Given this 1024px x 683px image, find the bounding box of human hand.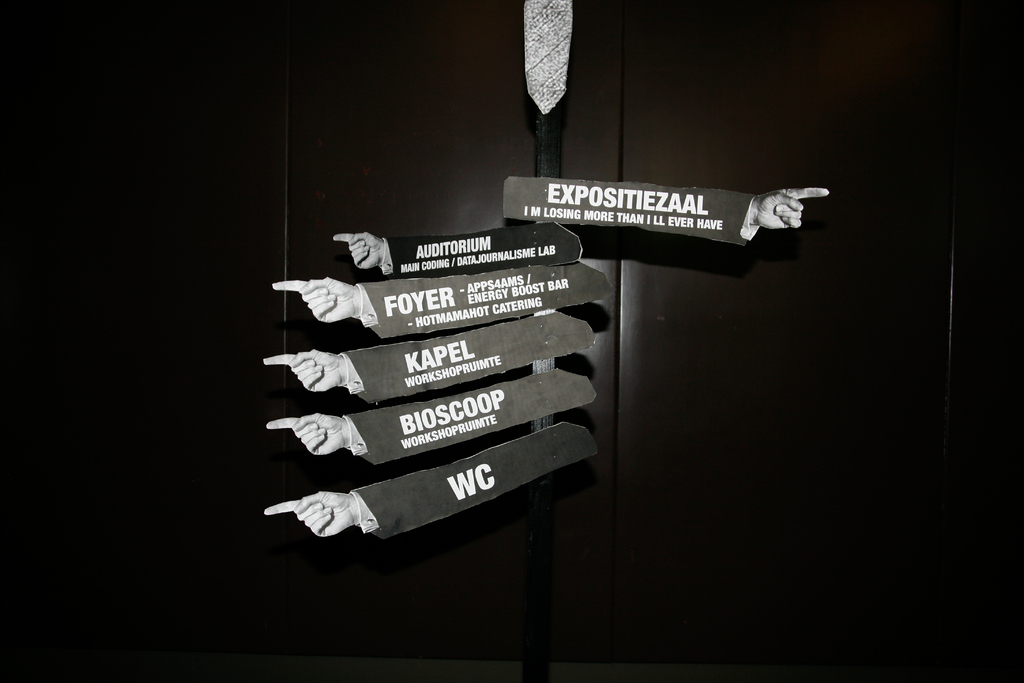
bbox(264, 347, 339, 394).
